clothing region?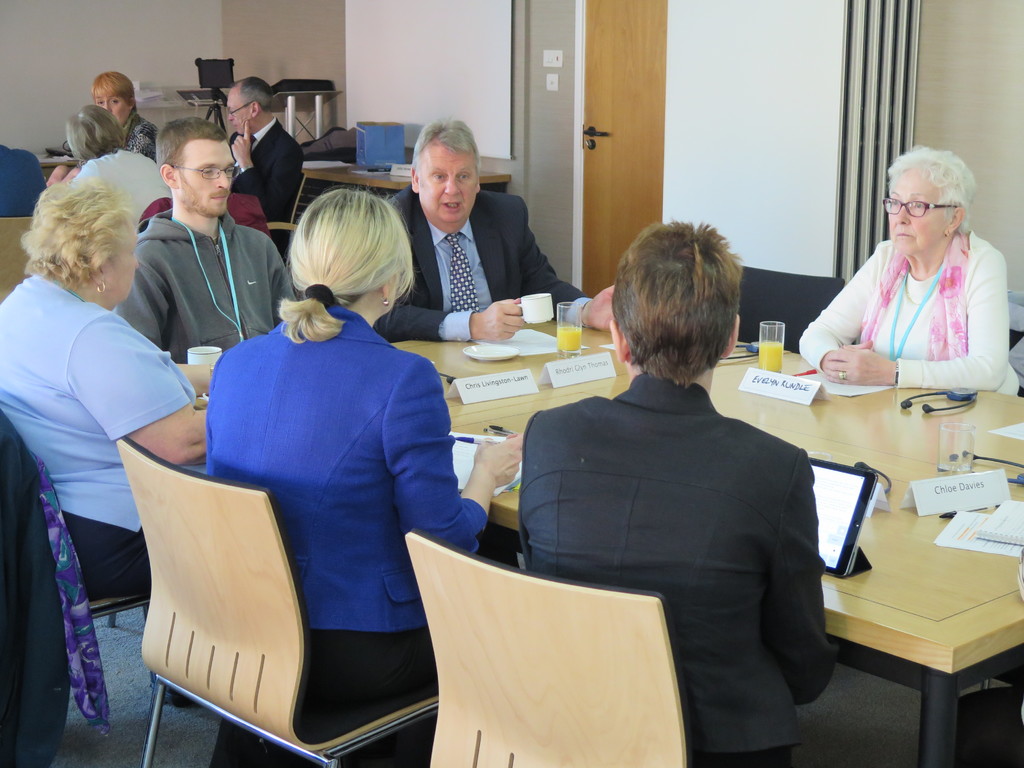
[x1=376, y1=180, x2=593, y2=337]
